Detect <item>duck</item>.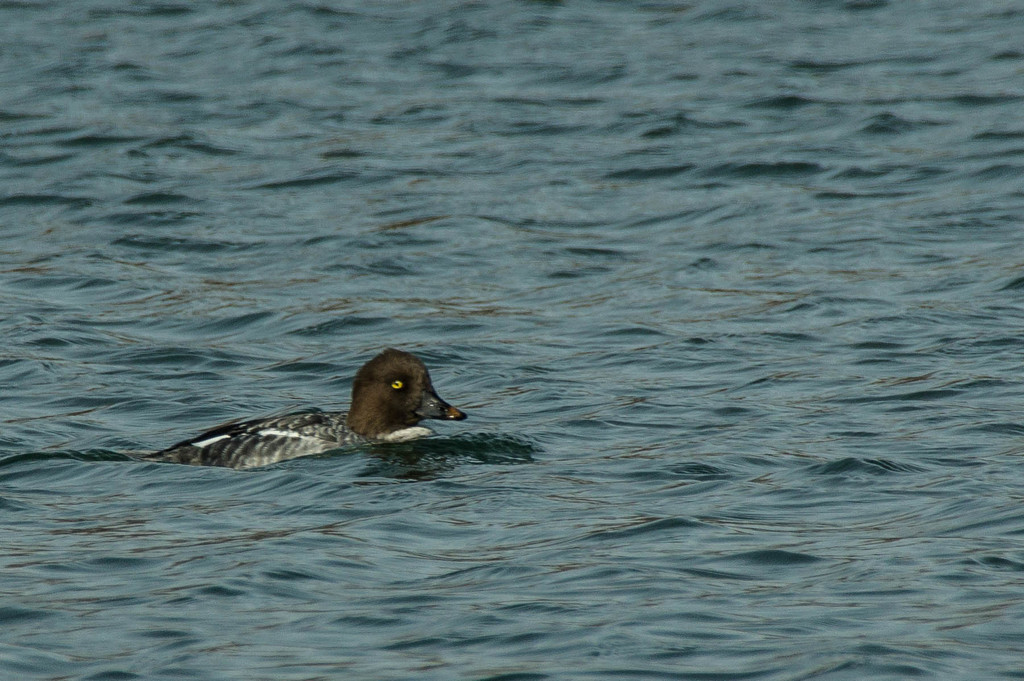
Detected at {"left": 156, "top": 349, "right": 472, "bottom": 473}.
